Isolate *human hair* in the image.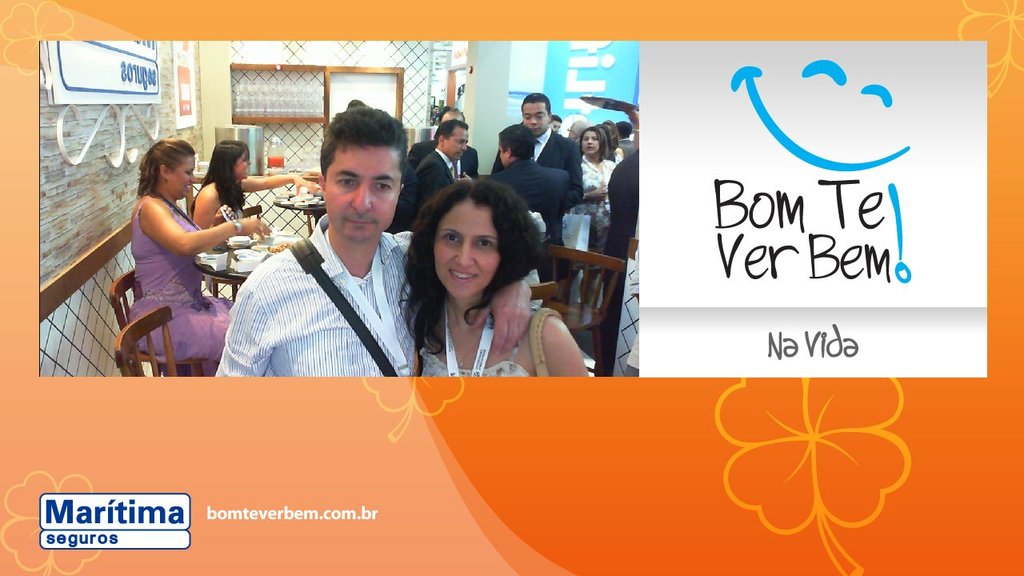
Isolated region: l=434, t=117, r=469, b=143.
